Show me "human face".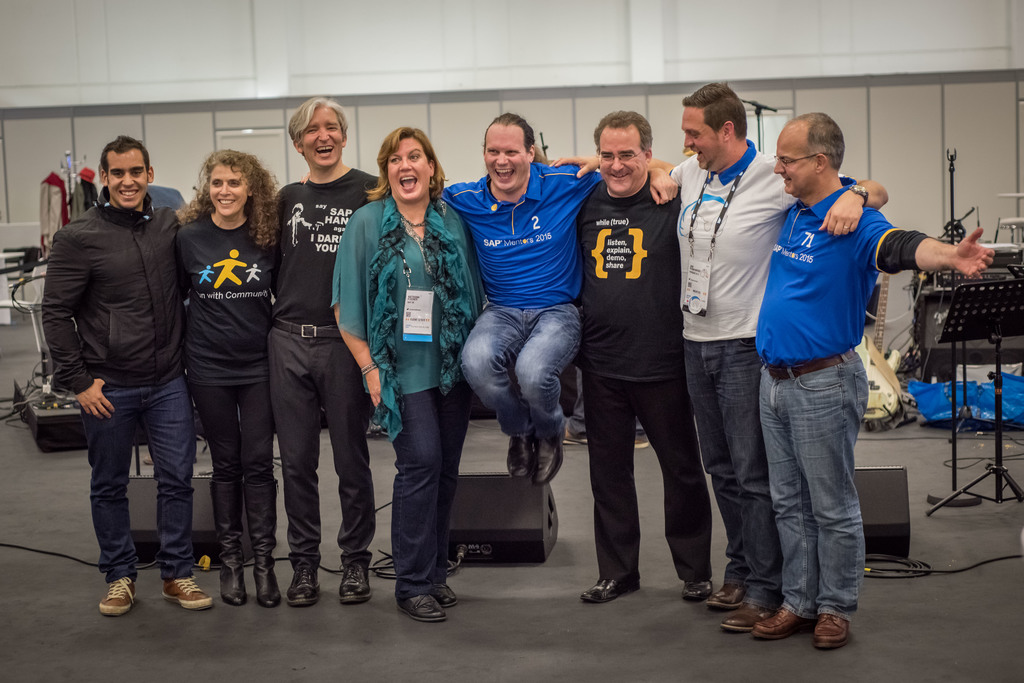
"human face" is here: {"x1": 486, "y1": 126, "x2": 529, "y2": 189}.
